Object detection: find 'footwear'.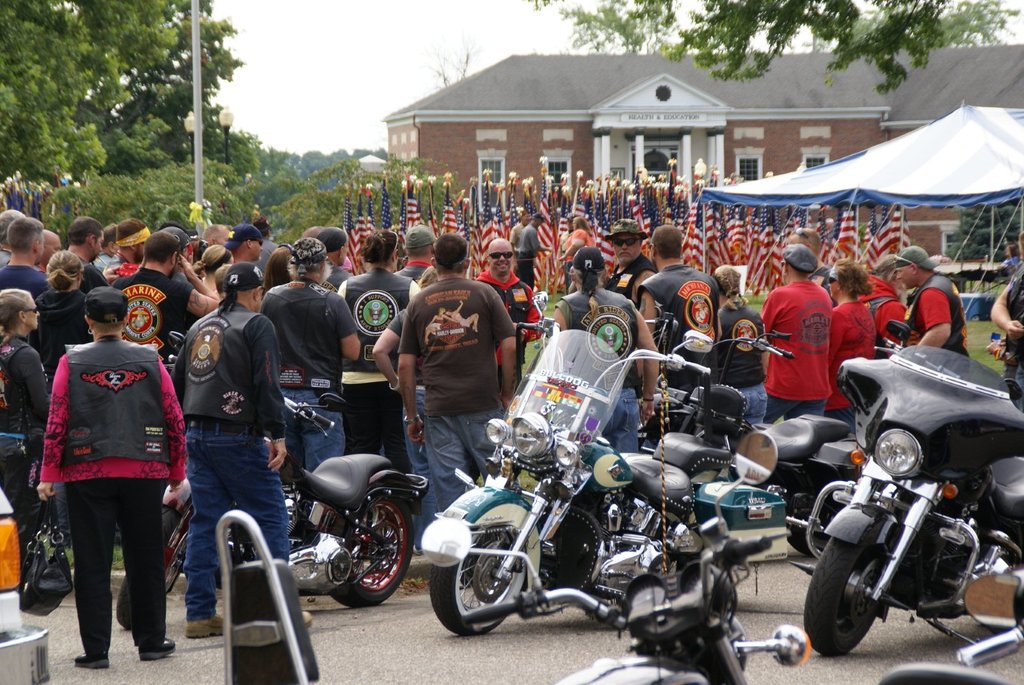
left=72, top=649, right=111, bottom=670.
